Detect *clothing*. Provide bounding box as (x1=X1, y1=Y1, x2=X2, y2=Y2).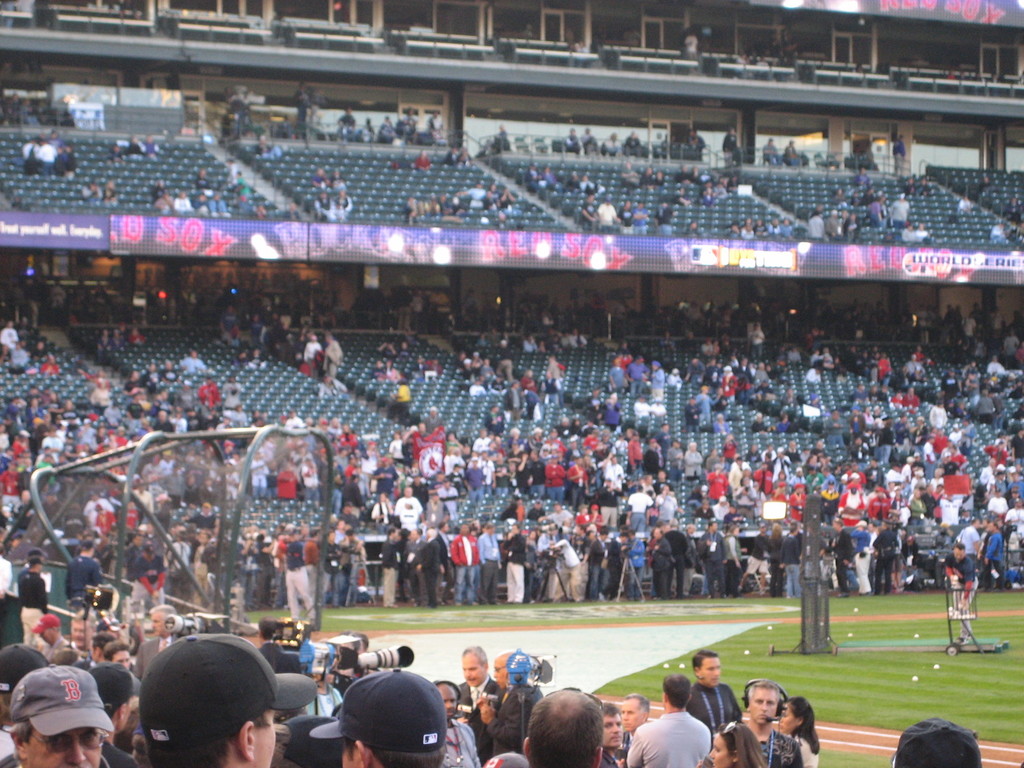
(x1=330, y1=534, x2=356, y2=598).
